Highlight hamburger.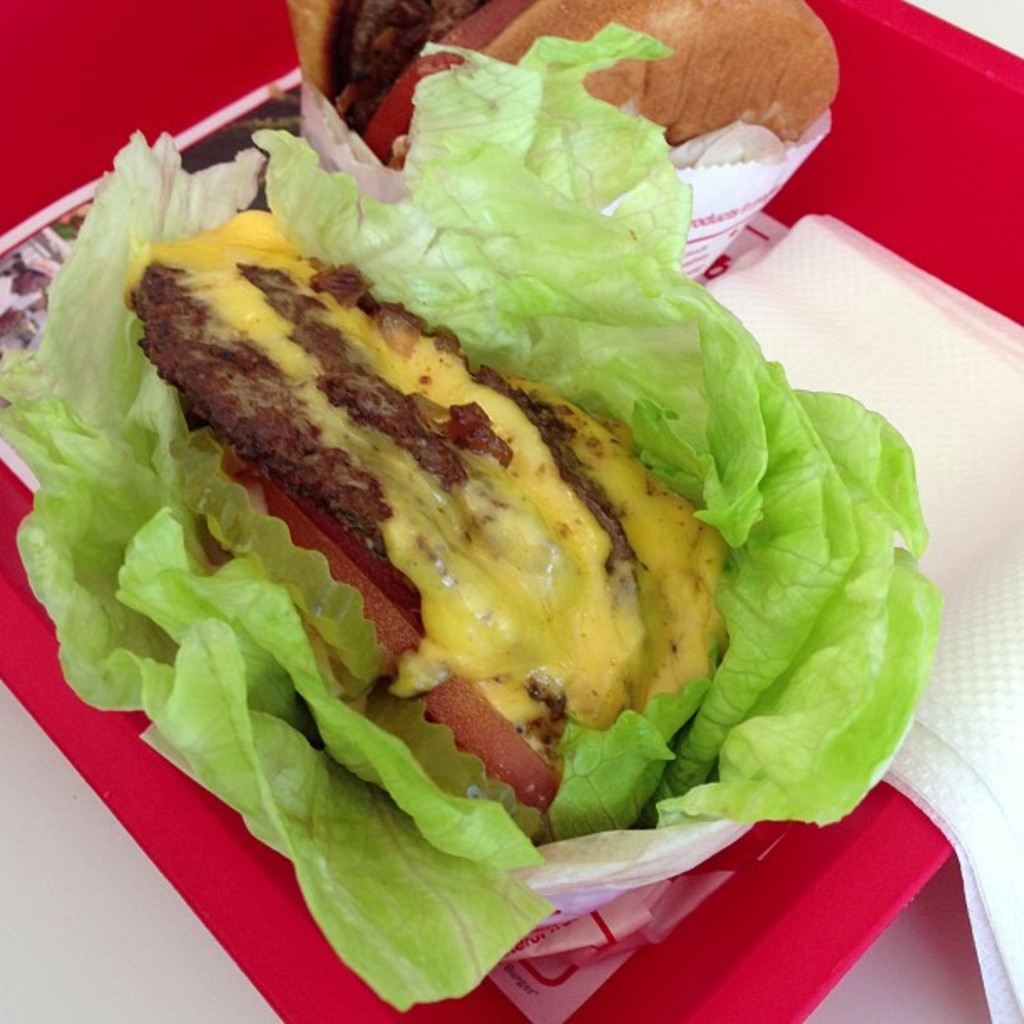
Highlighted region: 0,23,922,1009.
